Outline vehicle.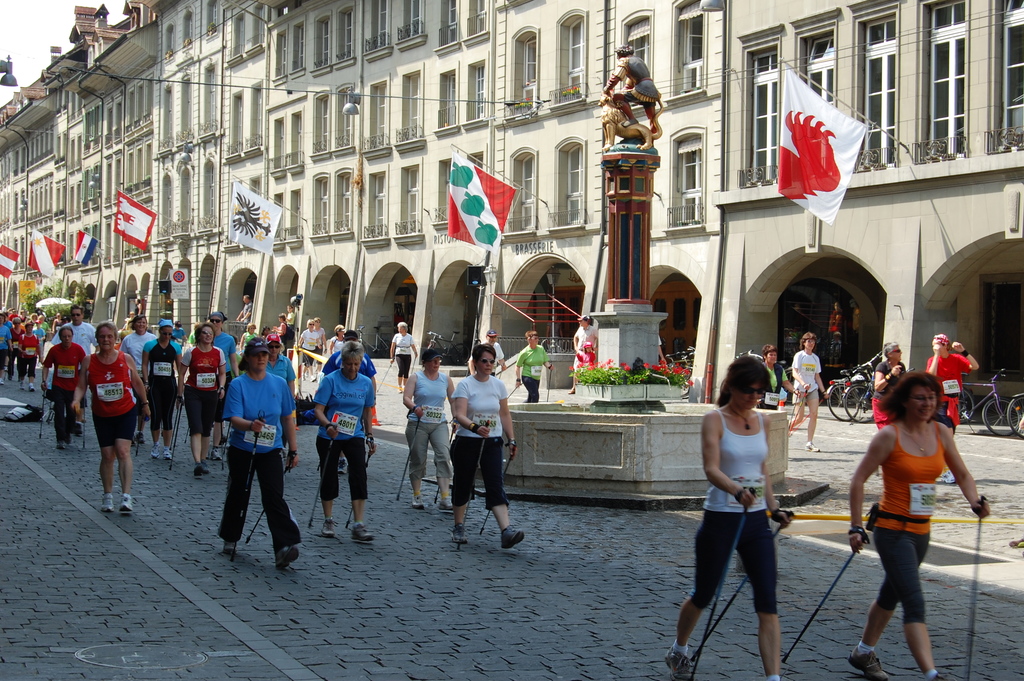
Outline: <region>664, 349, 691, 382</region>.
